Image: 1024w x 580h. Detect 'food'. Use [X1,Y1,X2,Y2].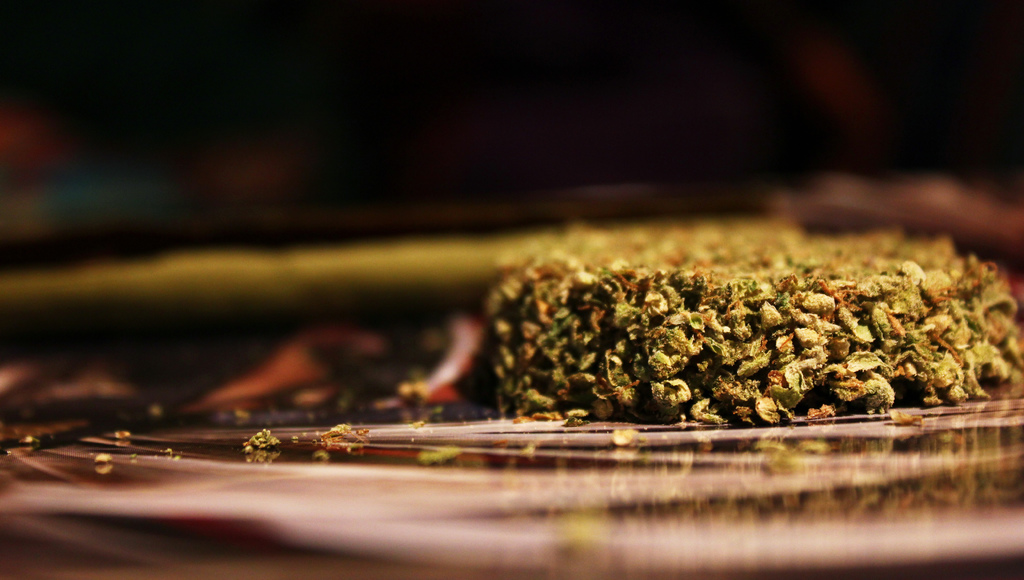
[80,179,945,398].
